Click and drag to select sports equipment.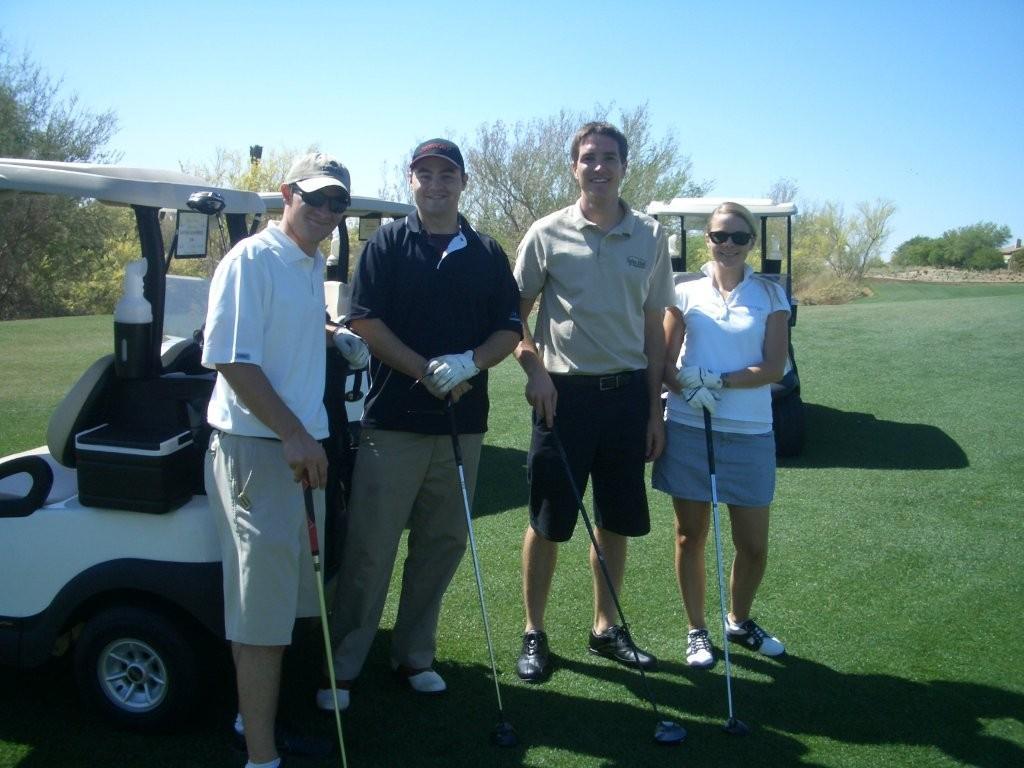
Selection: 703 407 749 738.
